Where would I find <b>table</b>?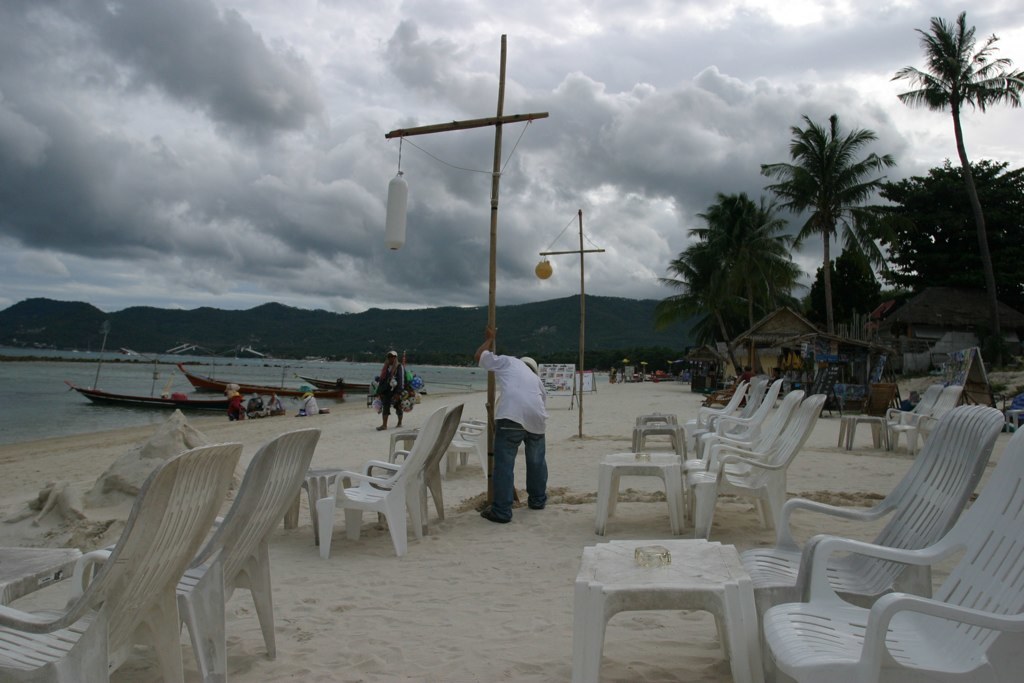
At Rect(550, 525, 793, 662).
